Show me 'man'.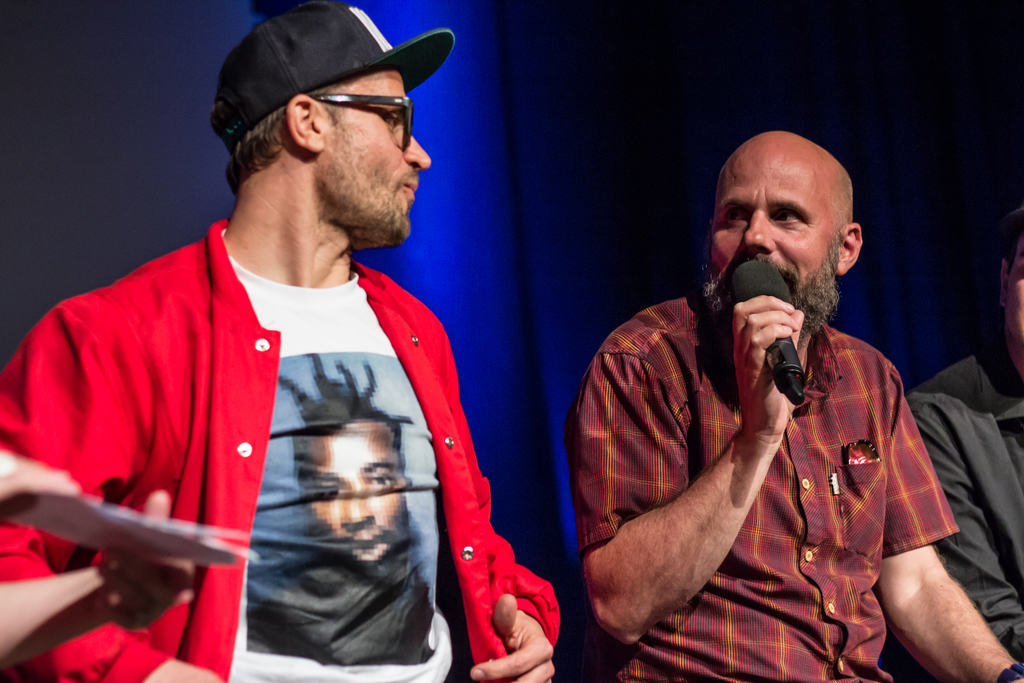
'man' is here: 904,210,1023,657.
